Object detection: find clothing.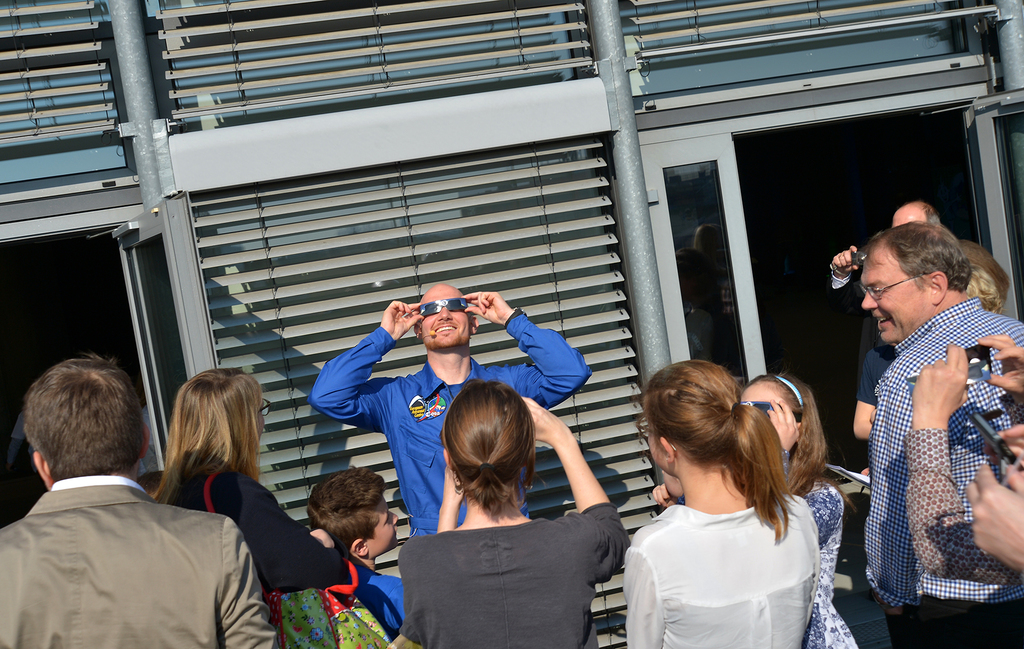
{"x1": 393, "y1": 495, "x2": 632, "y2": 648}.
